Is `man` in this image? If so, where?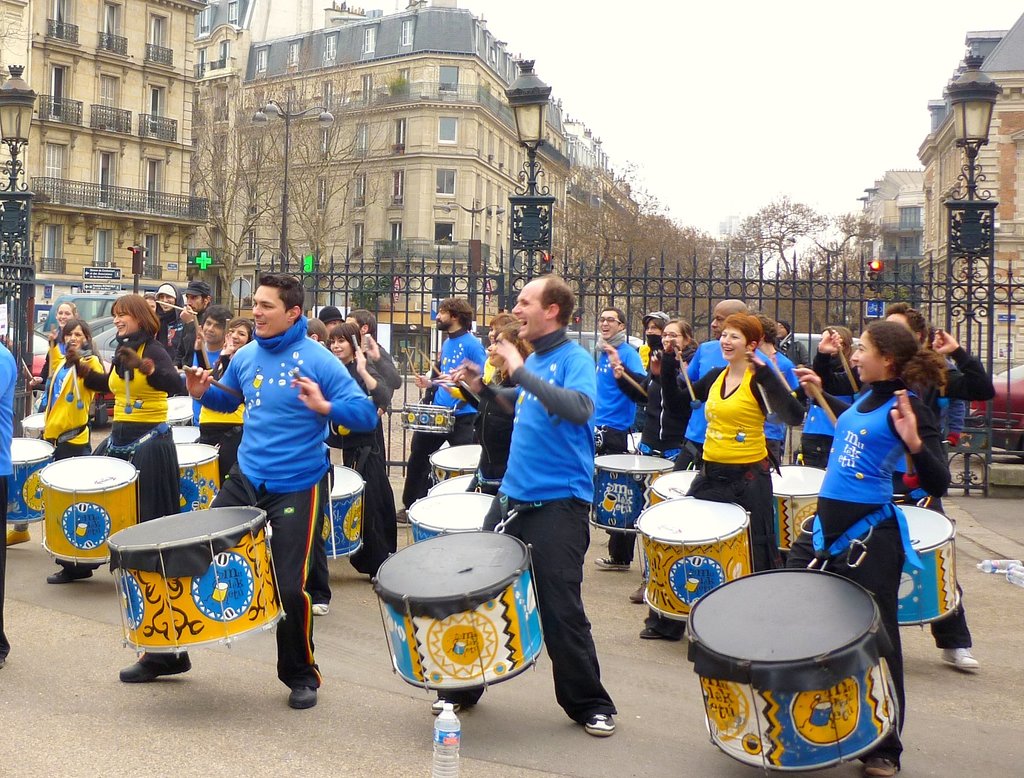
Yes, at [392, 295, 491, 524].
